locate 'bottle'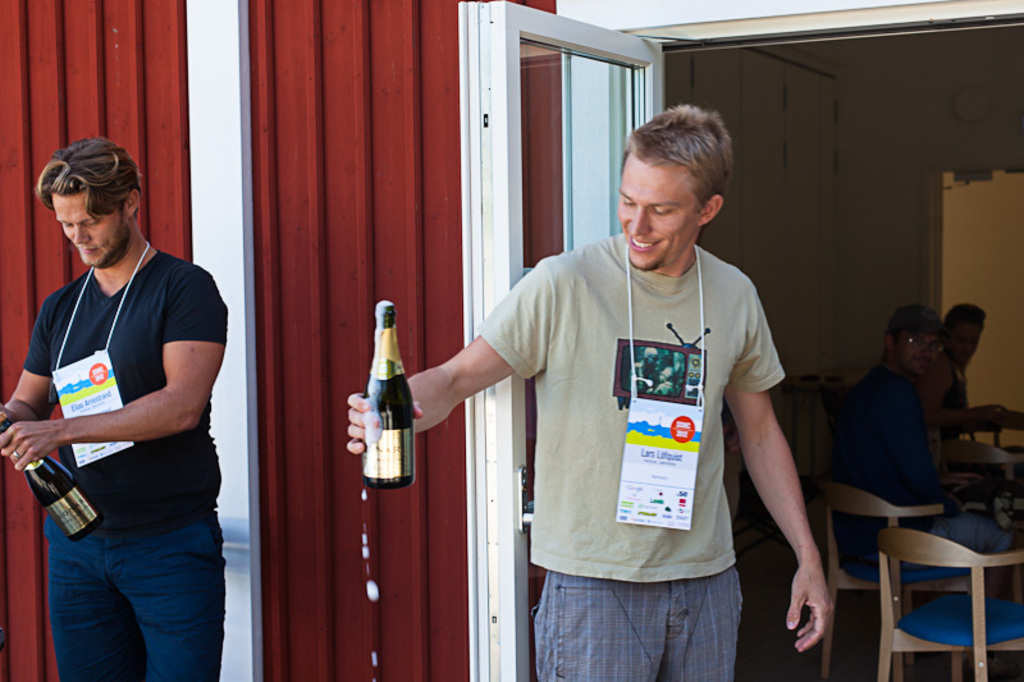
362 297 419 491
